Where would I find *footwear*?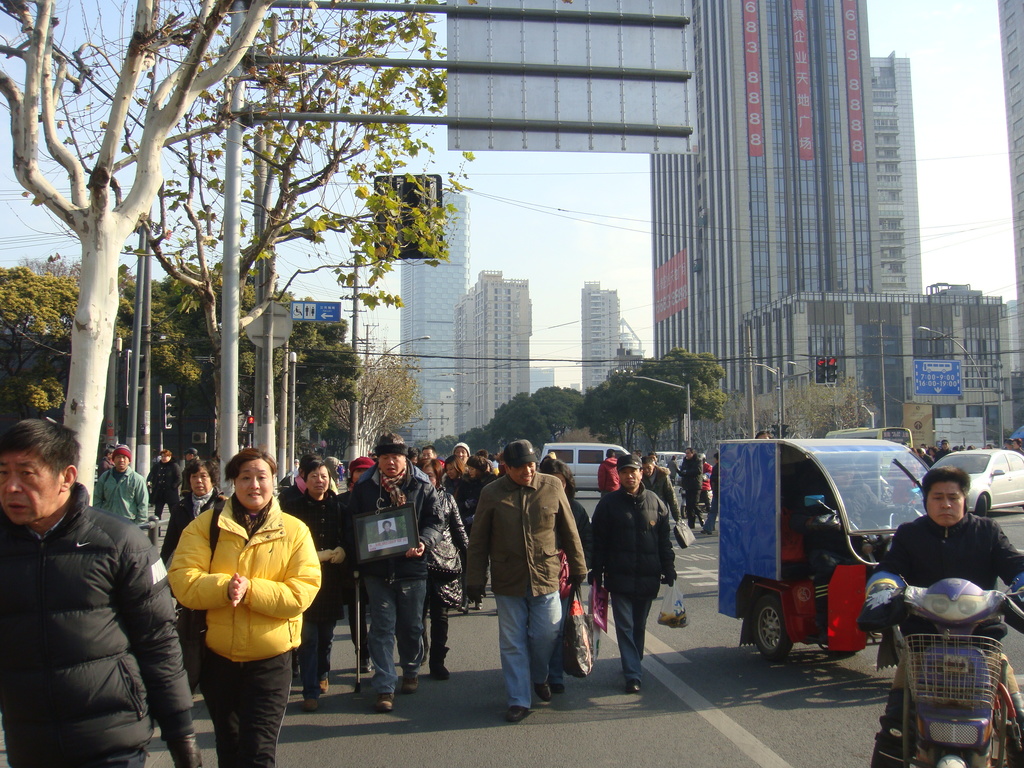
At (304,696,319,712).
